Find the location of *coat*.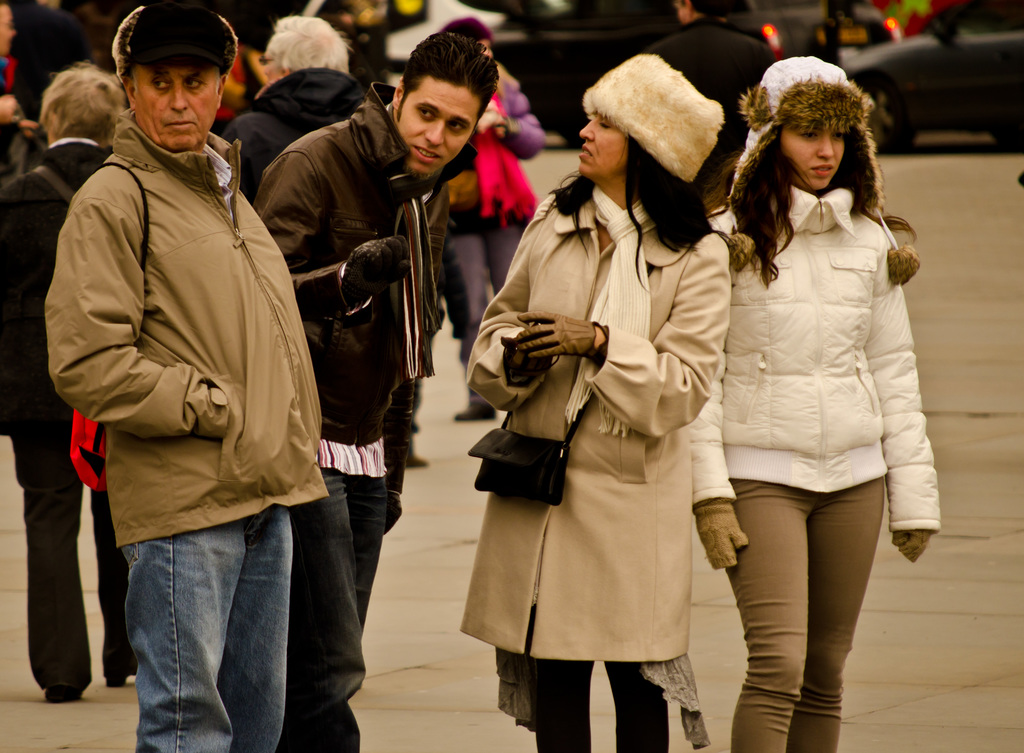
Location: [17, 3, 100, 74].
